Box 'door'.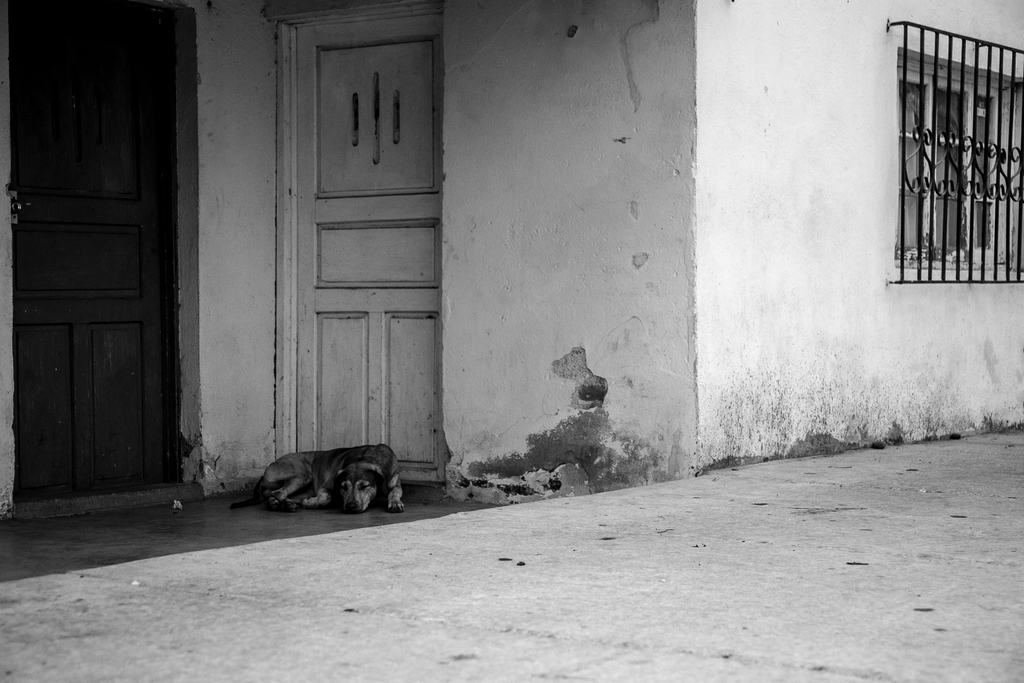
<region>3, 3, 186, 501</region>.
